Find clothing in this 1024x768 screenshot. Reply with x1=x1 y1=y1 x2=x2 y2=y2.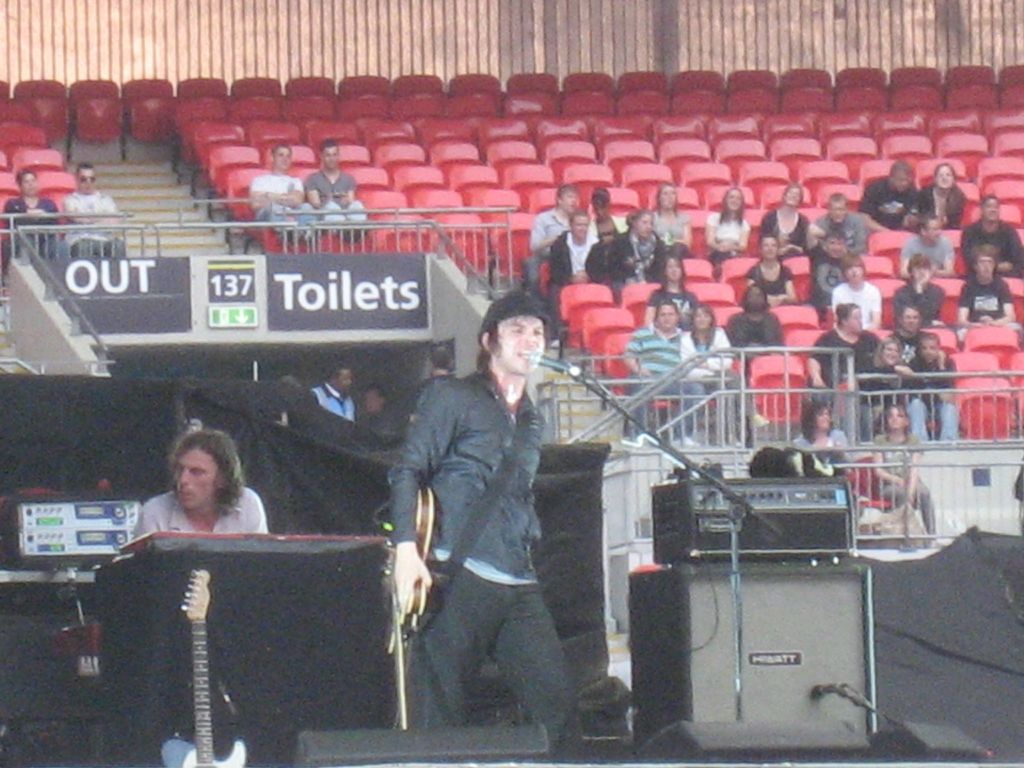
x1=59 y1=192 x2=127 y2=259.
